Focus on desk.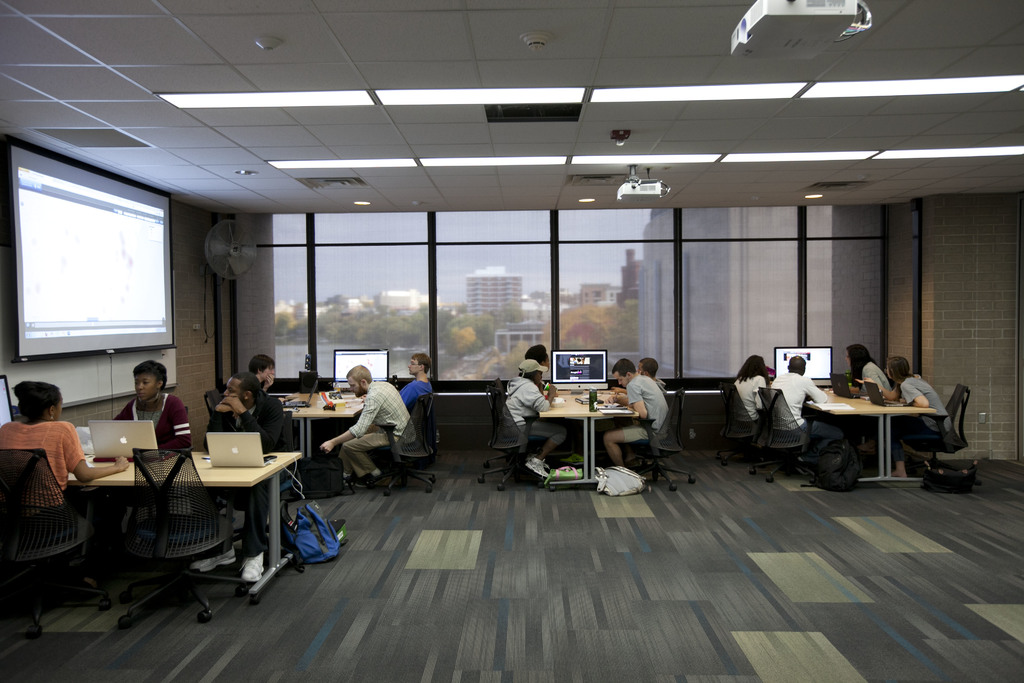
Focused at 534,385,637,484.
